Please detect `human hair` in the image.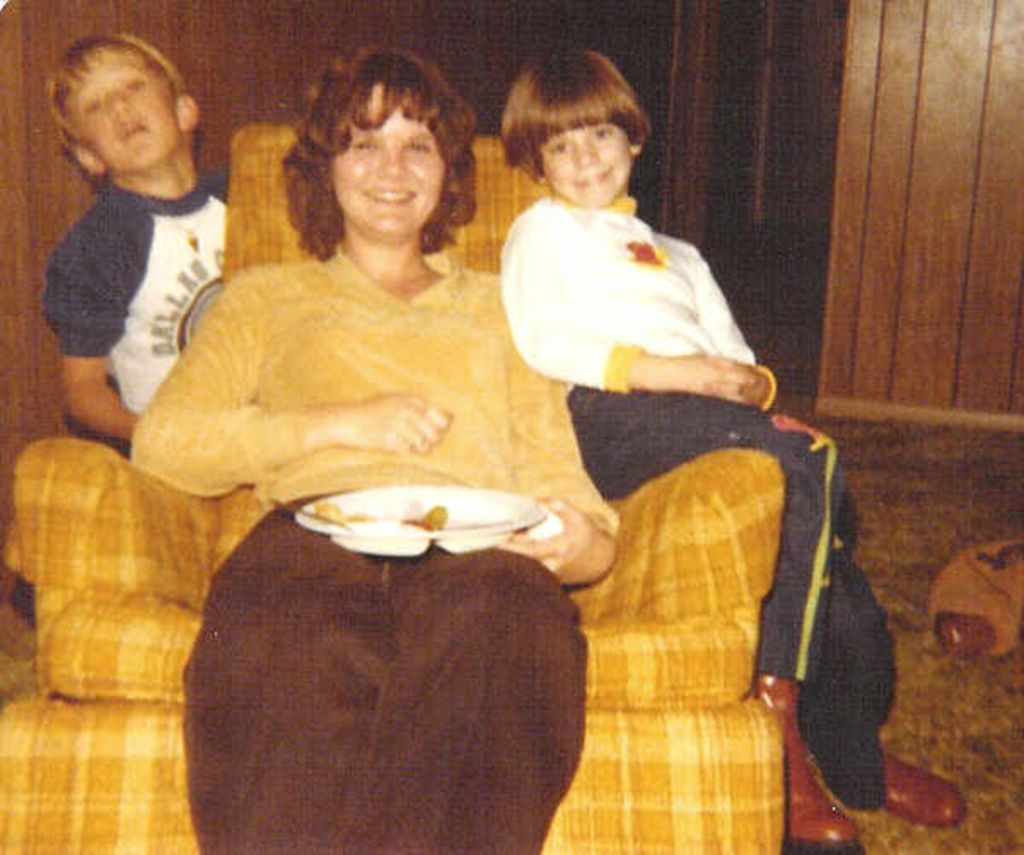
[287,38,481,273].
